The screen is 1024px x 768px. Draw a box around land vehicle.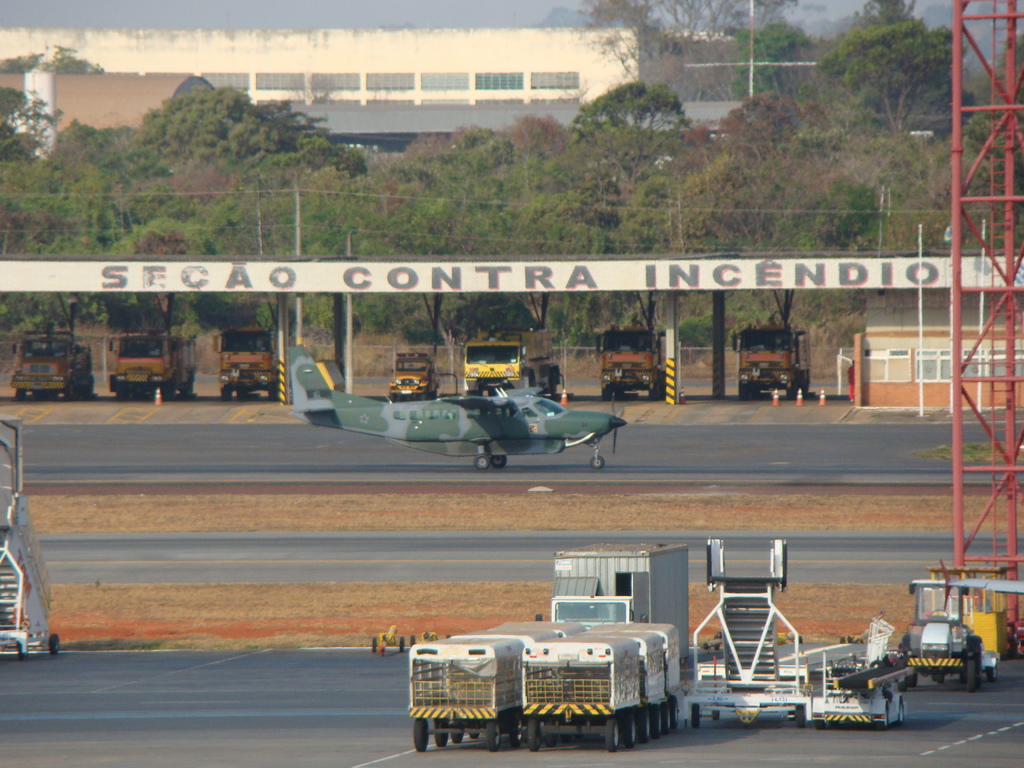
bbox(205, 326, 281, 405).
